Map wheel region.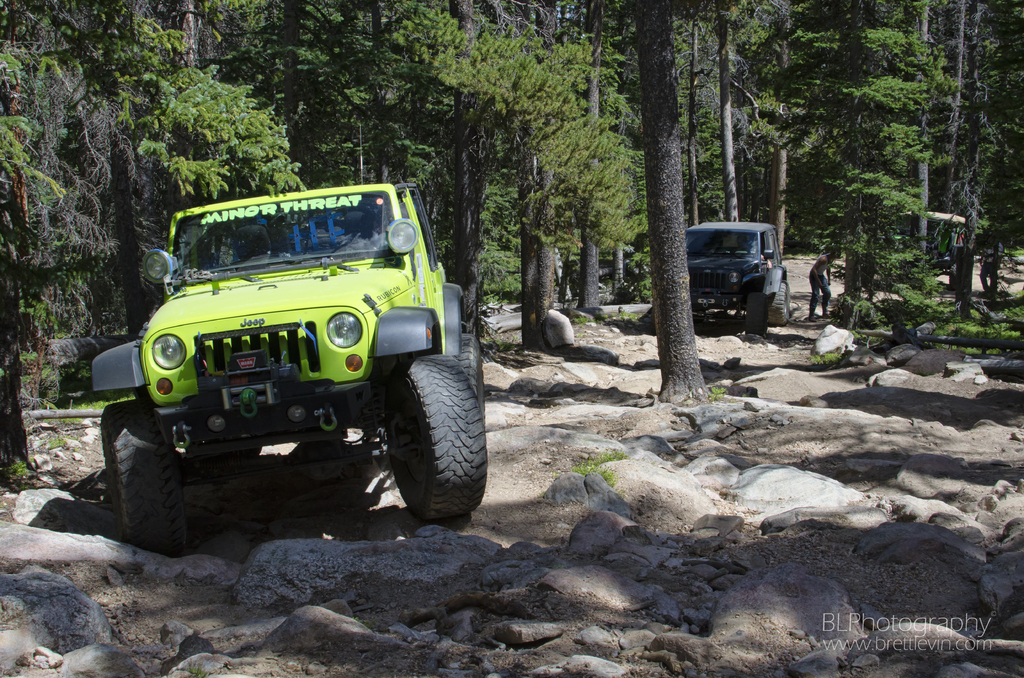
Mapped to x1=106 y1=410 x2=175 y2=553.
